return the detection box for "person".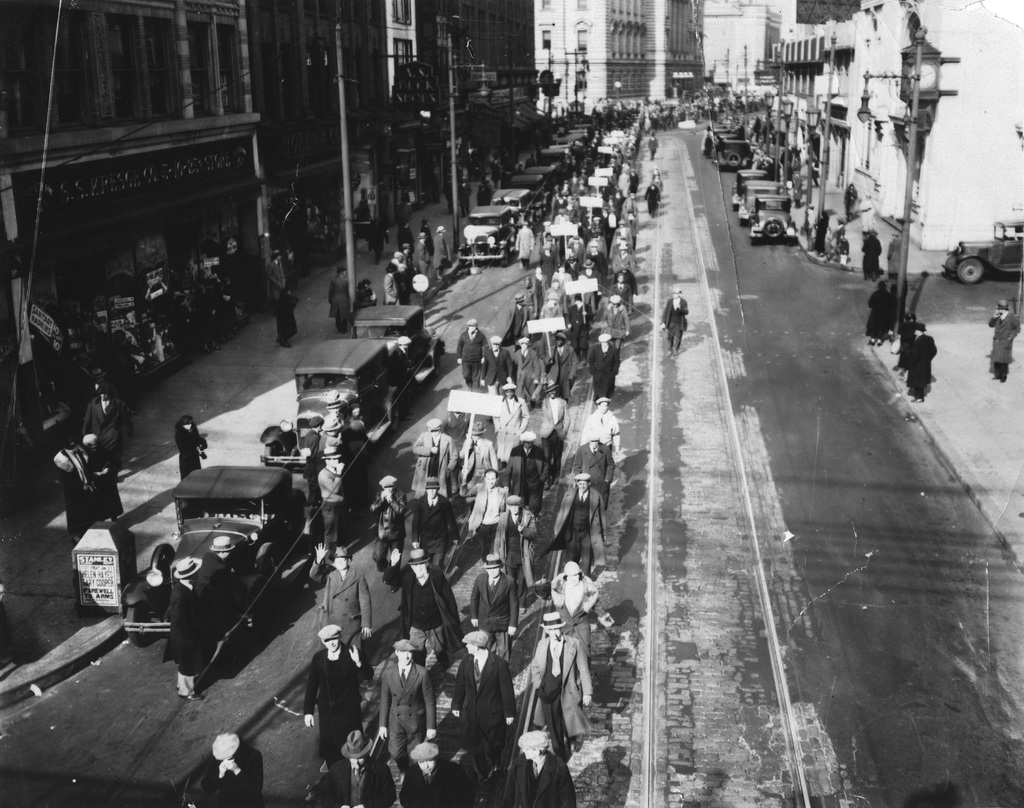
{"x1": 446, "y1": 627, "x2": 520, "y2": 777}.
